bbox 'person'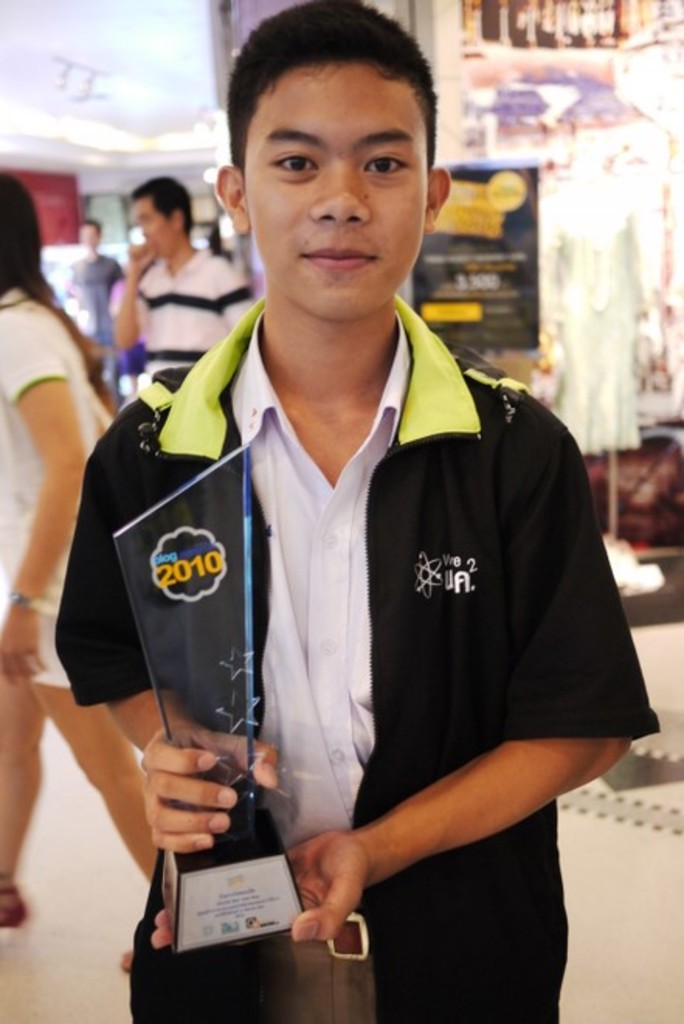
620, 436, 682, 548
